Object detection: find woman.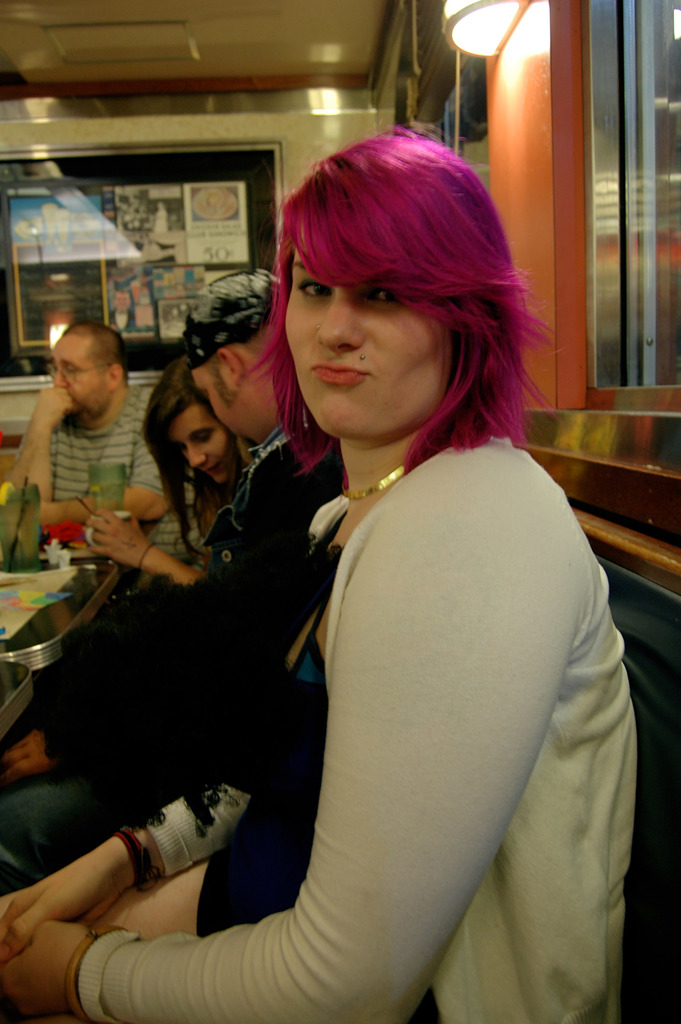
l=0, t=129, r=635, b=1023.
